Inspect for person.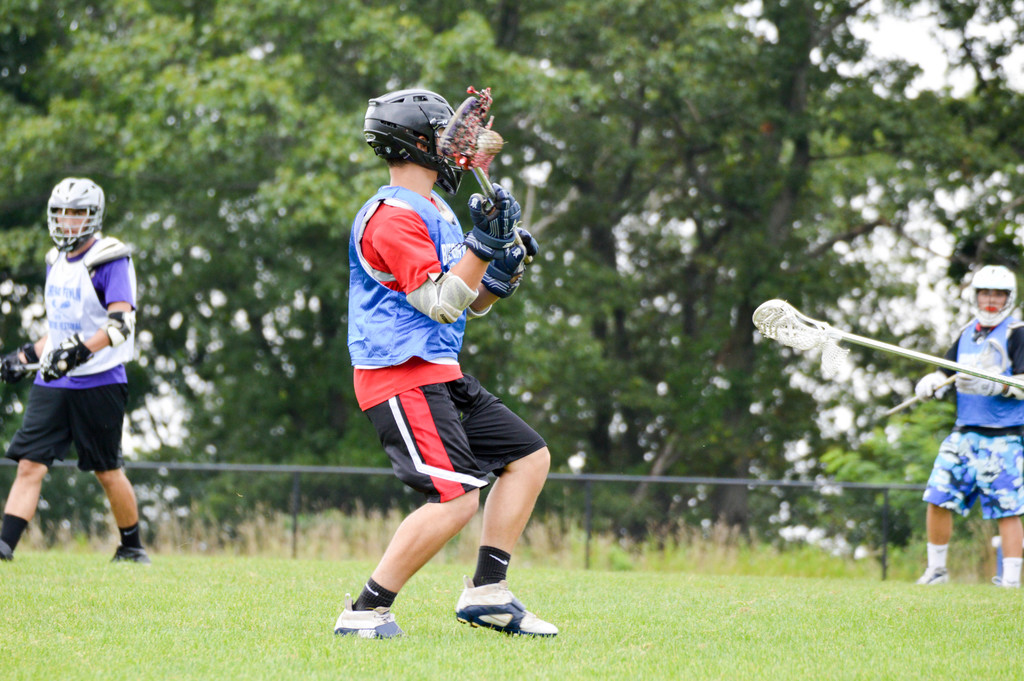
Inspection: bbox(17, 166, 147, 584).
